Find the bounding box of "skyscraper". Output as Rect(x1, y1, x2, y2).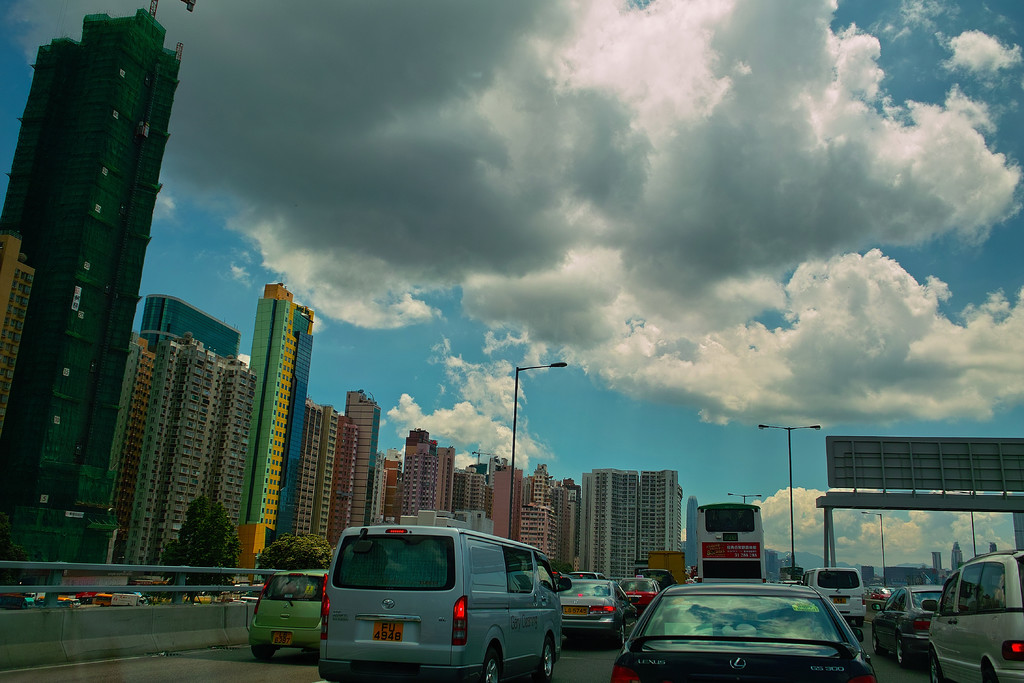
Rect(433, 447, 454, 514).
